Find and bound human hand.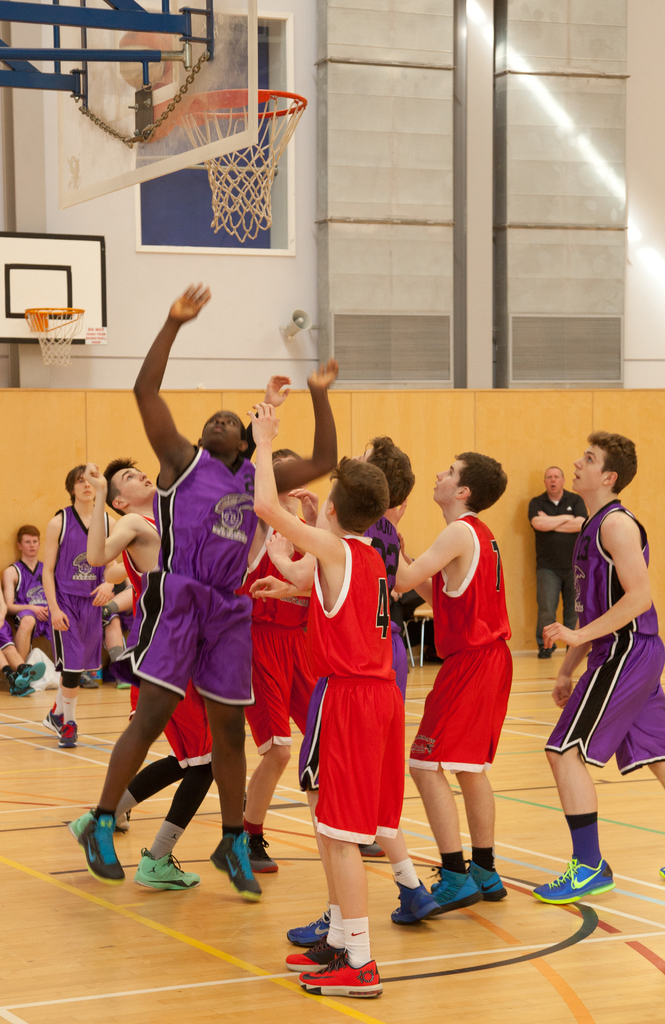
Bound: 248,577,294,605.
